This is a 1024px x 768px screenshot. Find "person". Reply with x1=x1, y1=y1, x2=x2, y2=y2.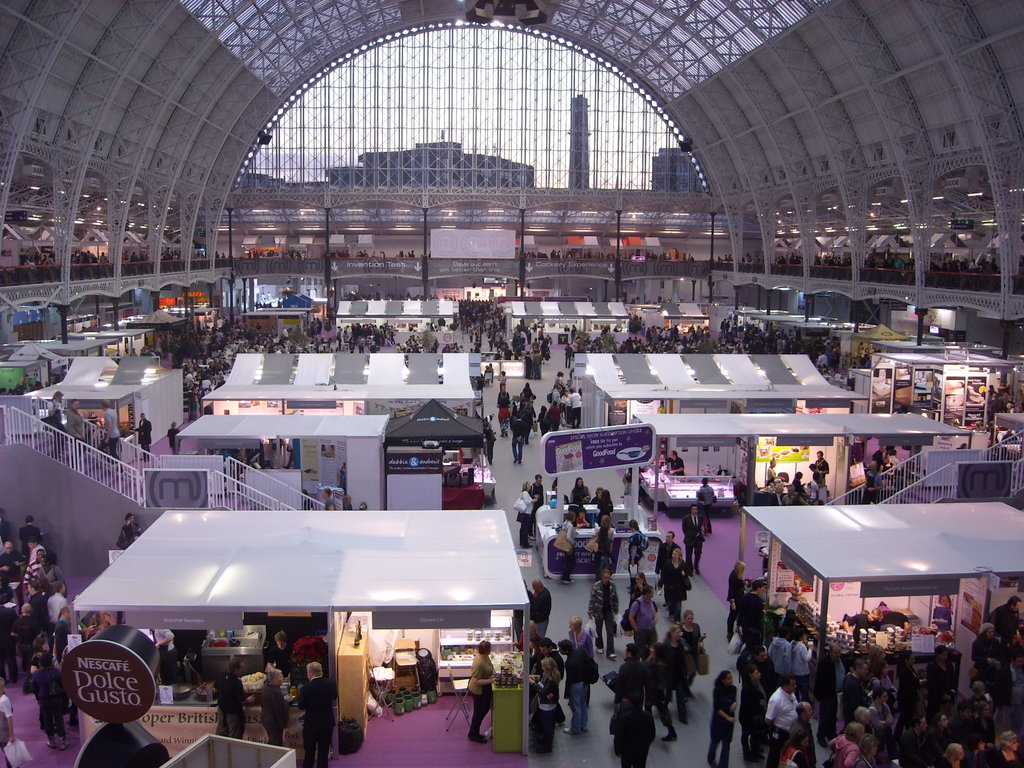
x1=129, y1=412, x2=152, y2=461.
